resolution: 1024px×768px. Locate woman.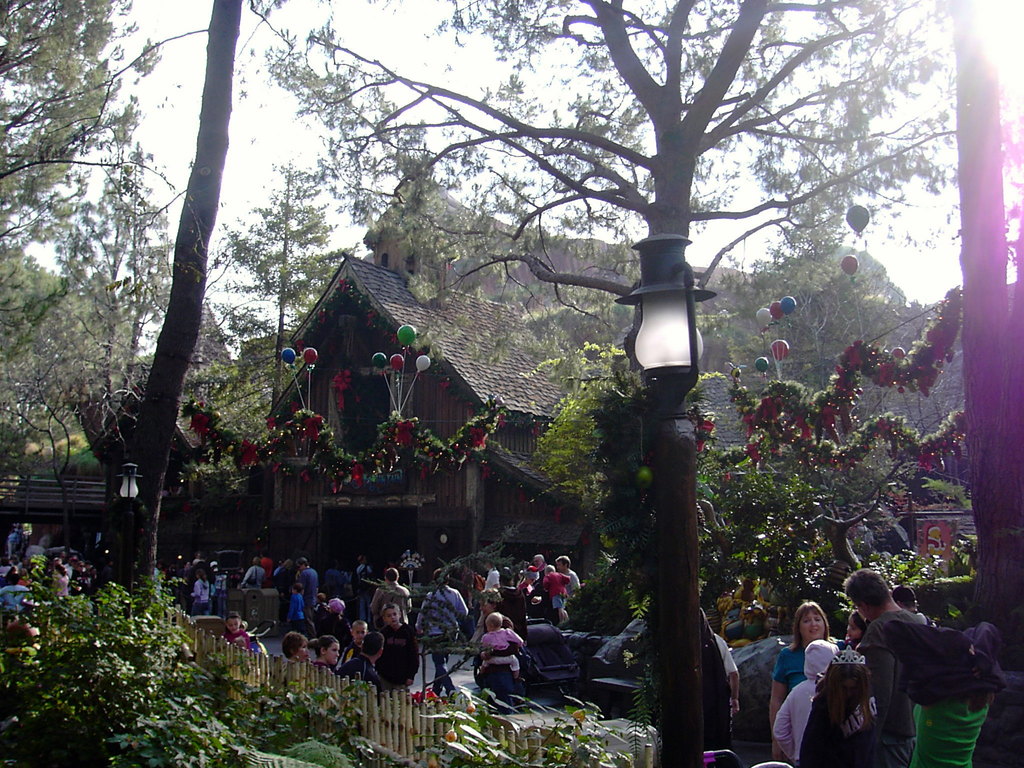
[left=769, top=597, right=831, bottom=756].
